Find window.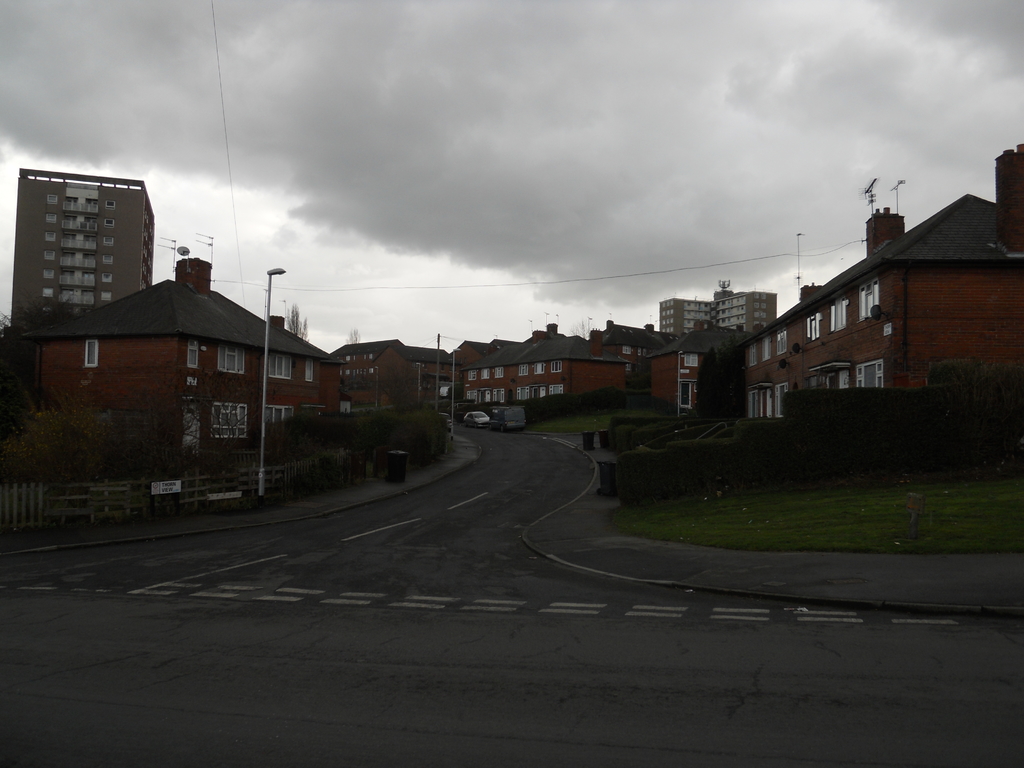
x1=515 y1=362 x2=564 y2=372.
